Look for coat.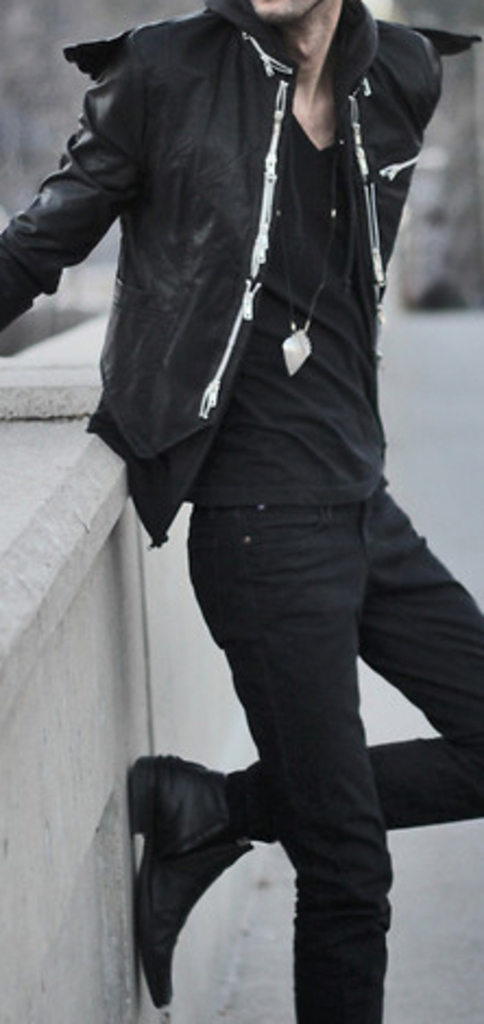
Found: box=[0, 0, 477, 545].
